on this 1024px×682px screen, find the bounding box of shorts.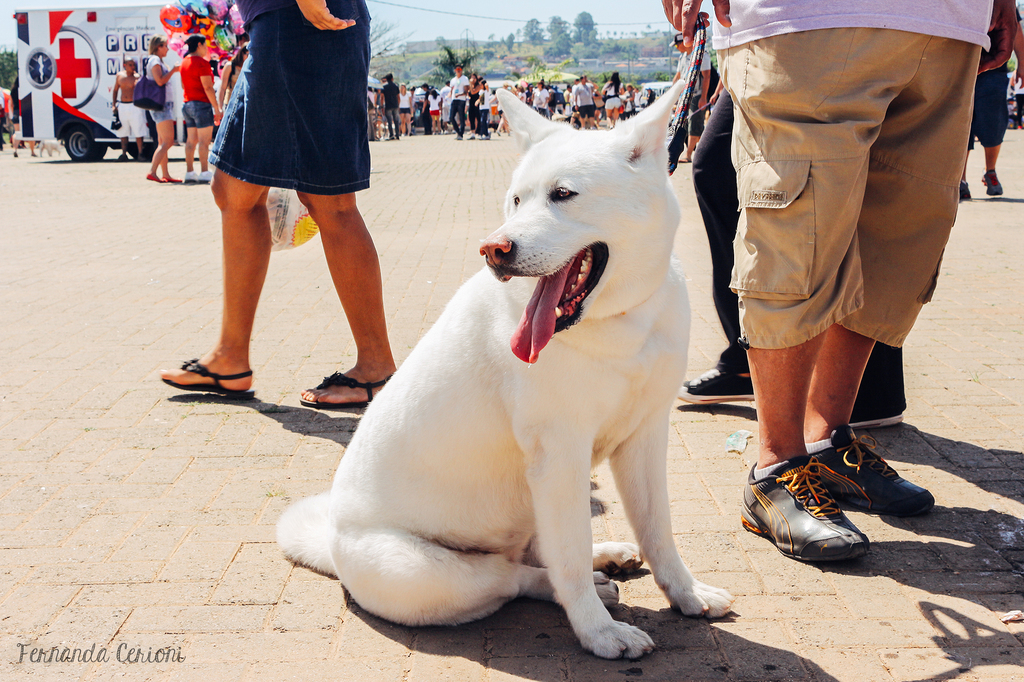
Bounding box: 965,63,1009,148.
